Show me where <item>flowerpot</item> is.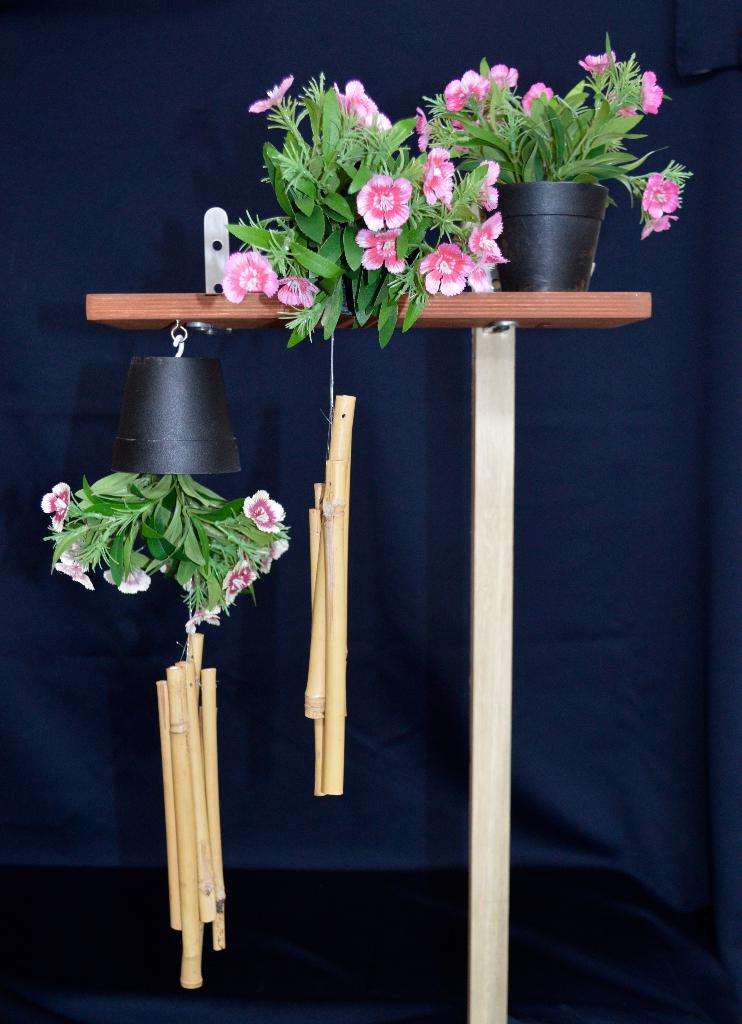
<item>flowerpot</item> is at select_region(108, 357, 248, 473).
